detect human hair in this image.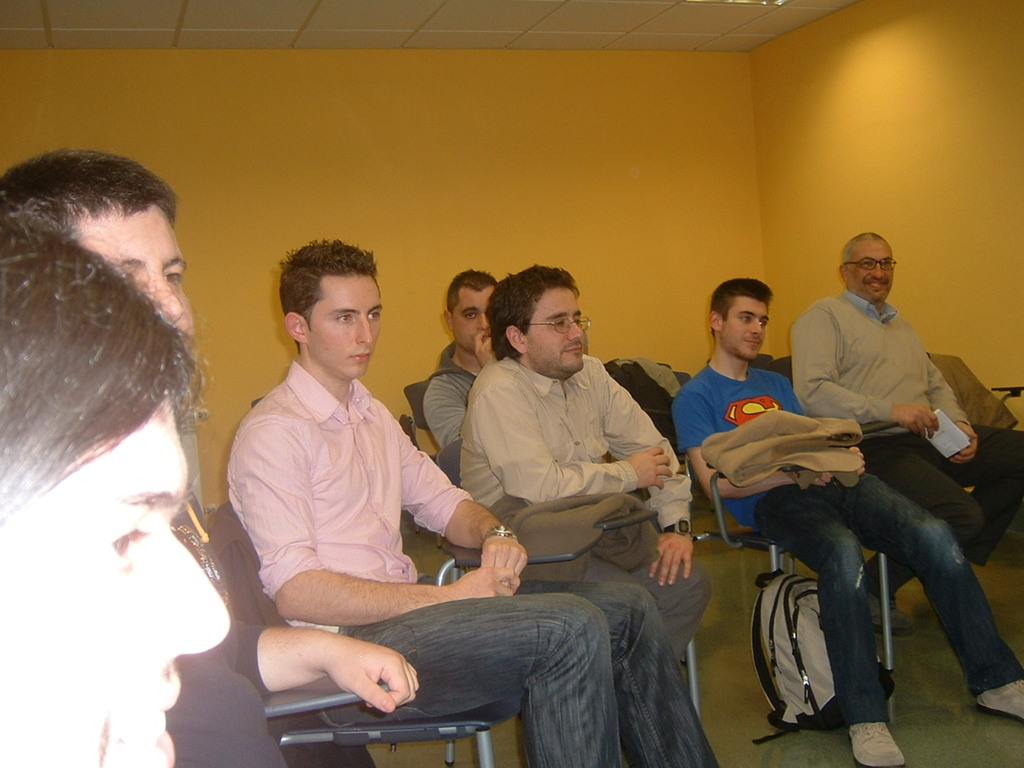
Detection: 0, 150, 181, 232.
